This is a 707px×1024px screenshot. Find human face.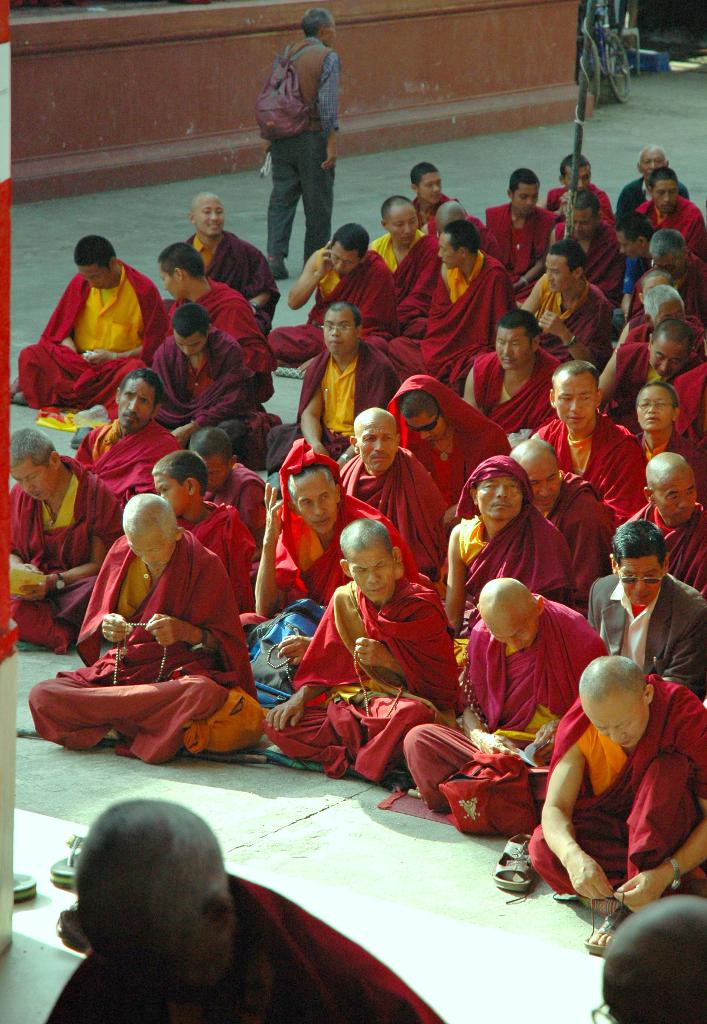
Bounding box: region(67, 835, 222, 1007).
